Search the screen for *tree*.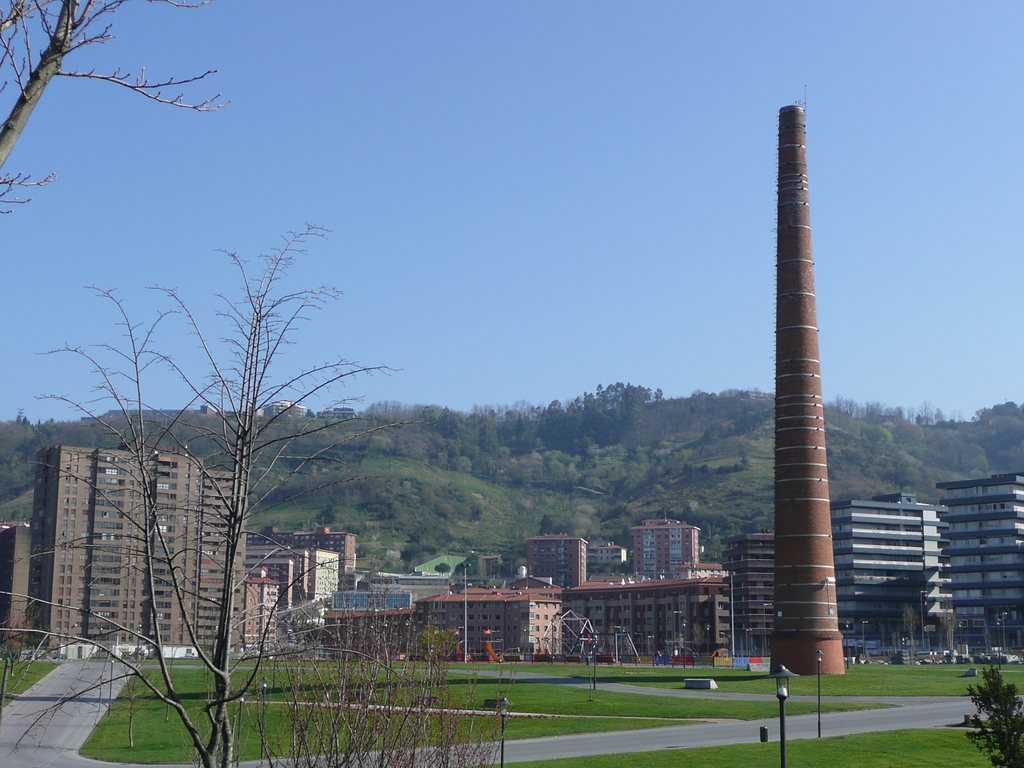
Found at (left=406, top=406, right=458, bottom=456).
